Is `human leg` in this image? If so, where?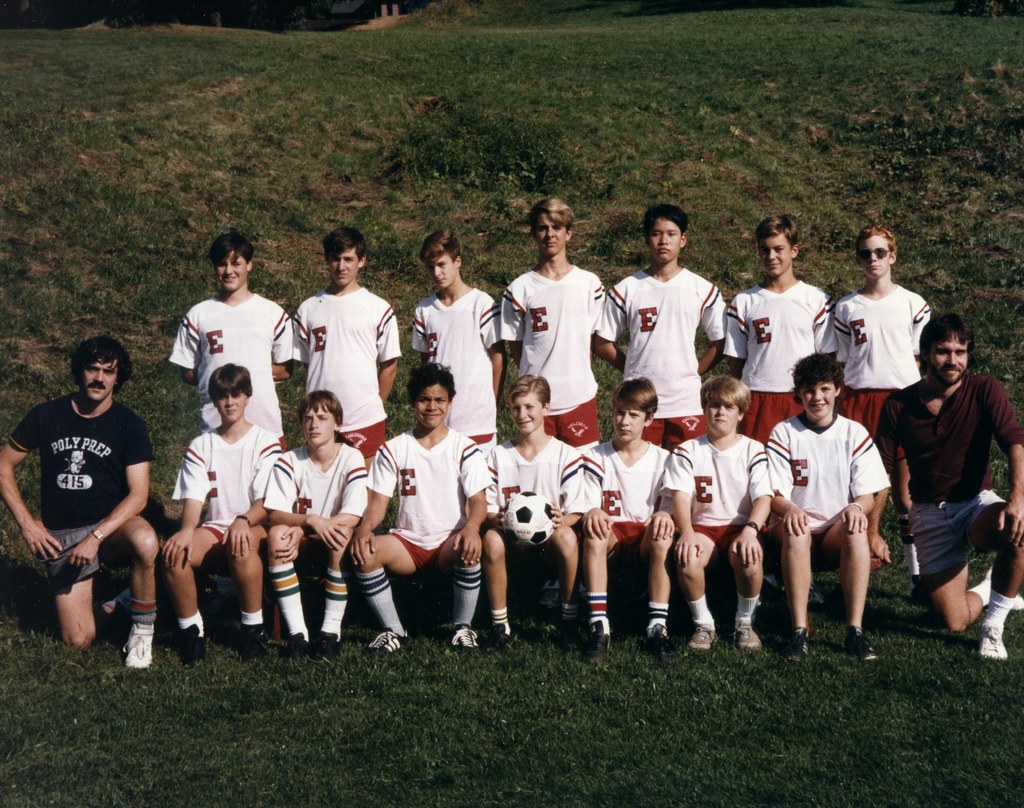
Yes, at bbox=(916, 498, 1023, 662).
